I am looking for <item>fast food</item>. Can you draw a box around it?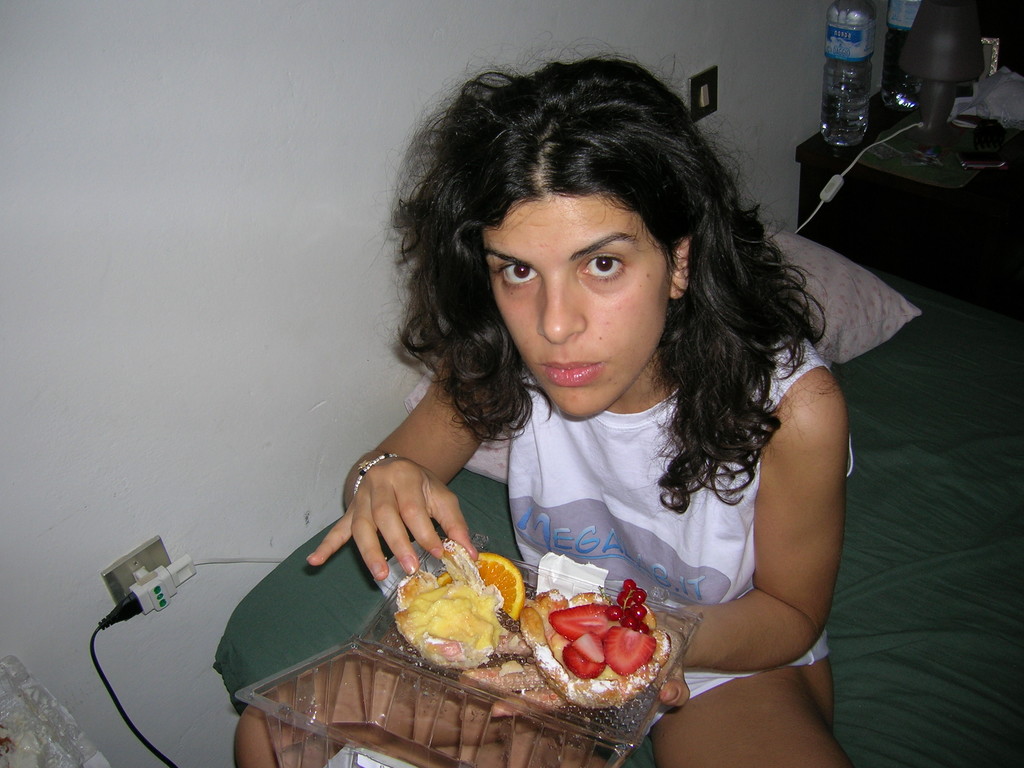
Sure, the bounding box is left=395, top=559, right=524, bottom=689.
